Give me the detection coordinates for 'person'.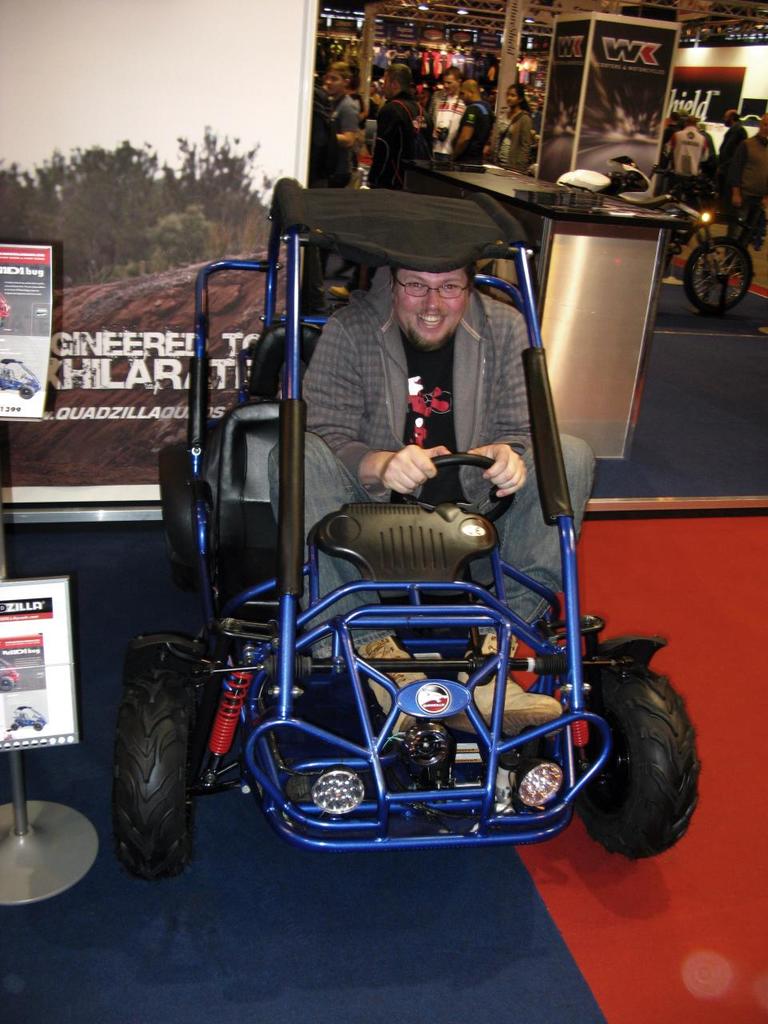
bbox=(451, 76, 497, 162).
